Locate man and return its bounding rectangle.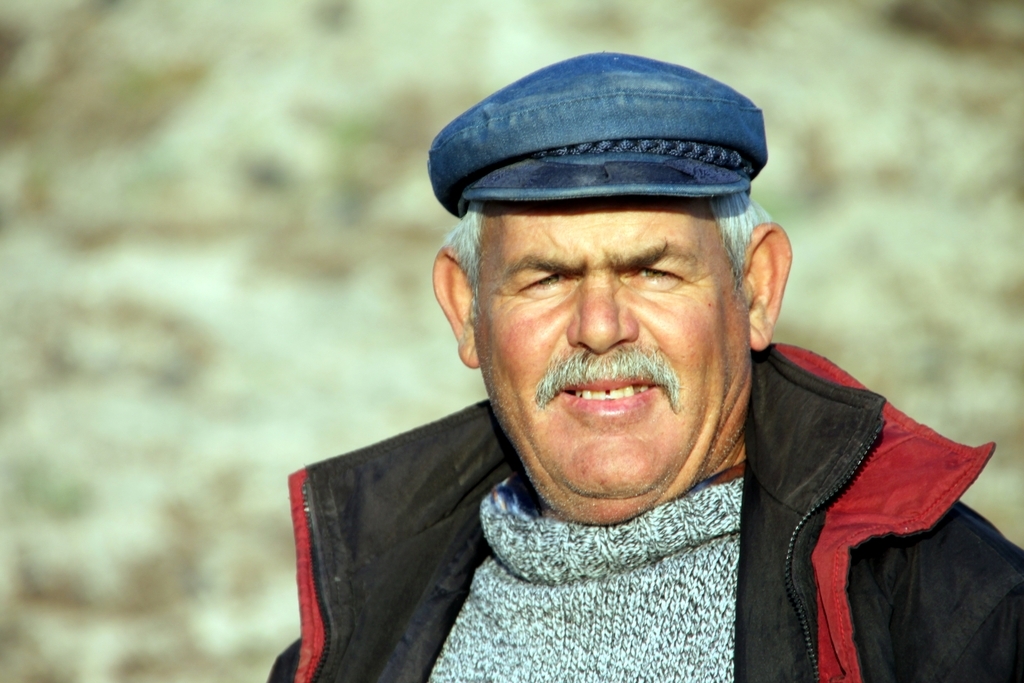
l=308, t=39, r=1004, b=614.
